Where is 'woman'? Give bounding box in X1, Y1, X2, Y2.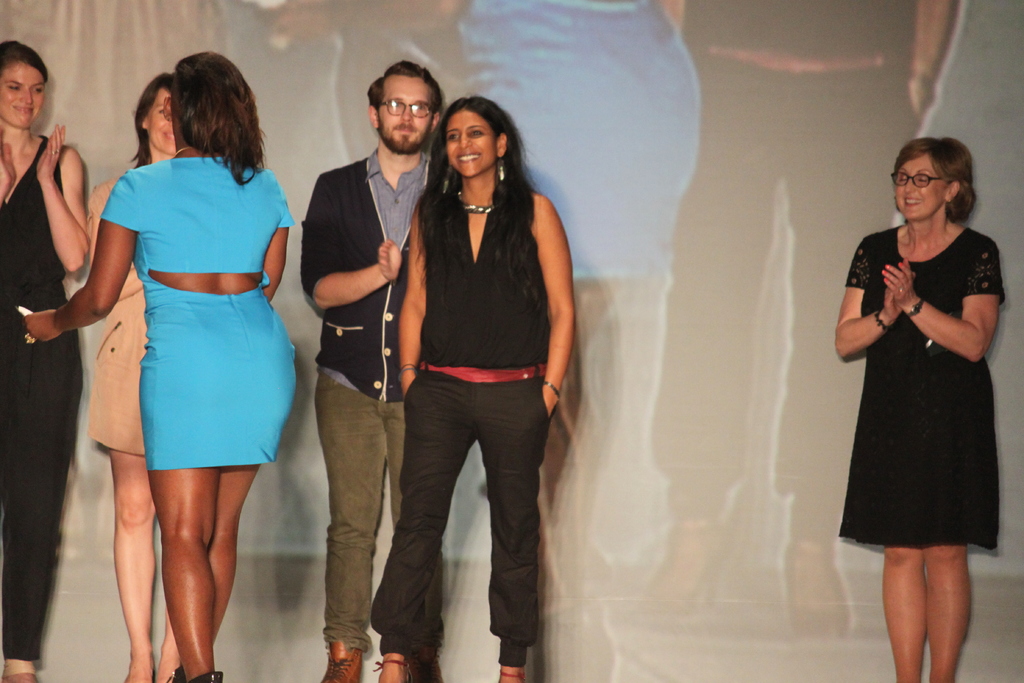
24, 50, 296, 682.
